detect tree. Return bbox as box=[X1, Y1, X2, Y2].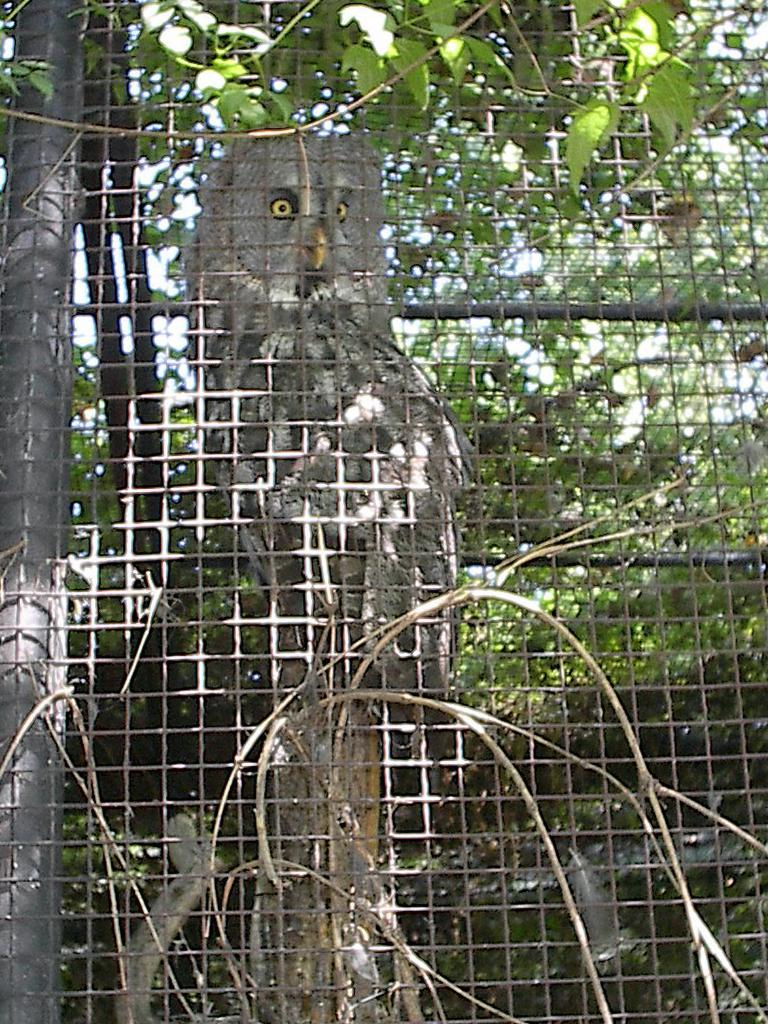
box=[0, 0, 745, 1023].
